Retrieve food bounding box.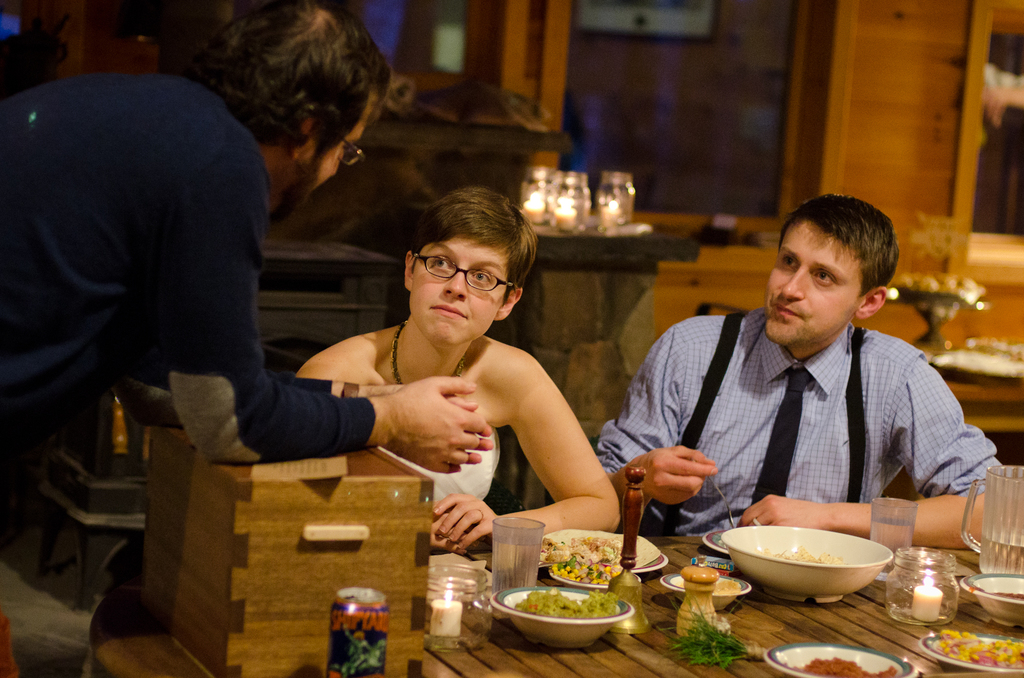
Bounding box: 928,624,1023,674.
